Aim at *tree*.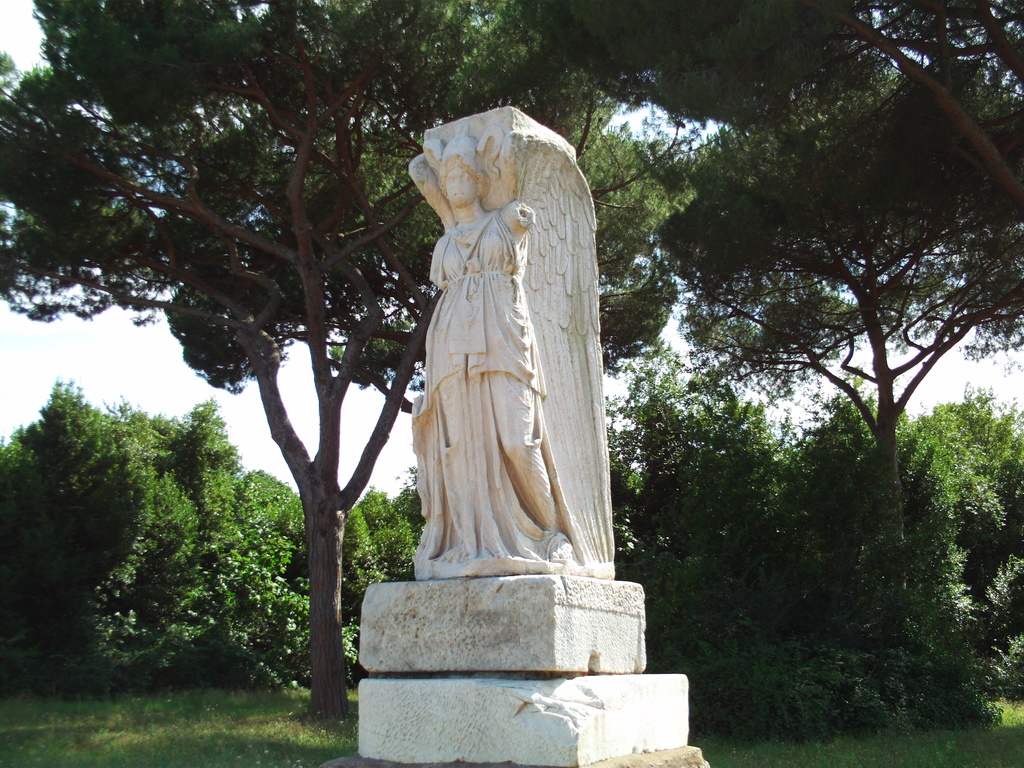
Aimed at 630:79:998:696.
